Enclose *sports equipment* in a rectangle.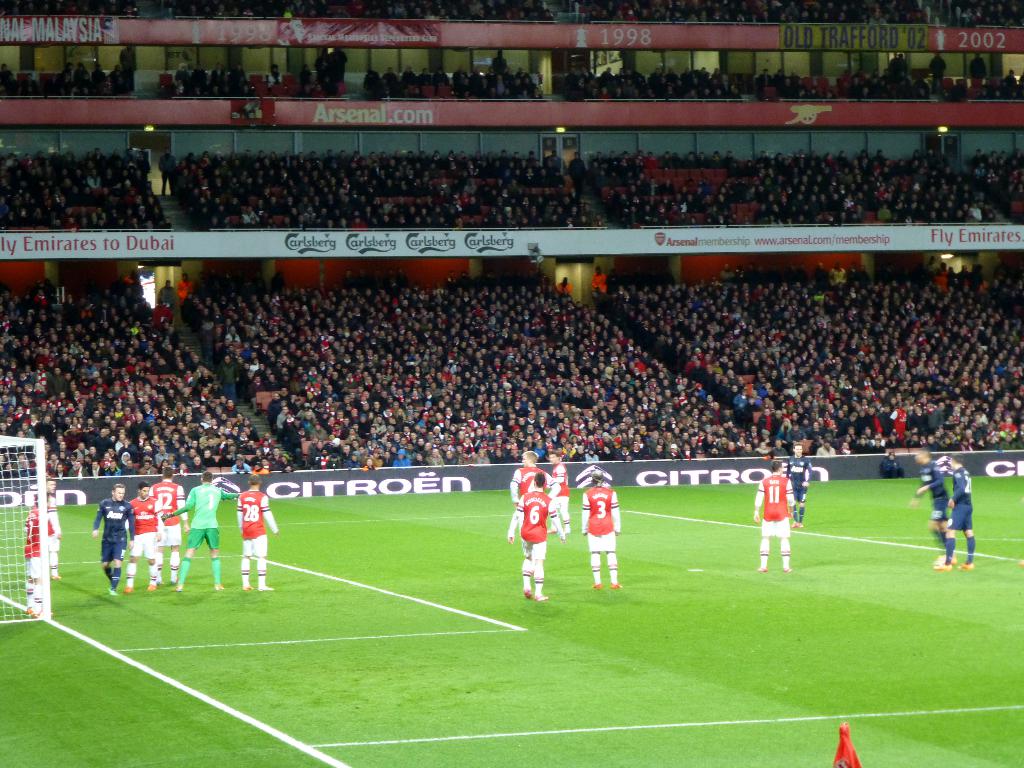
box(593, 582, 602, 590).
